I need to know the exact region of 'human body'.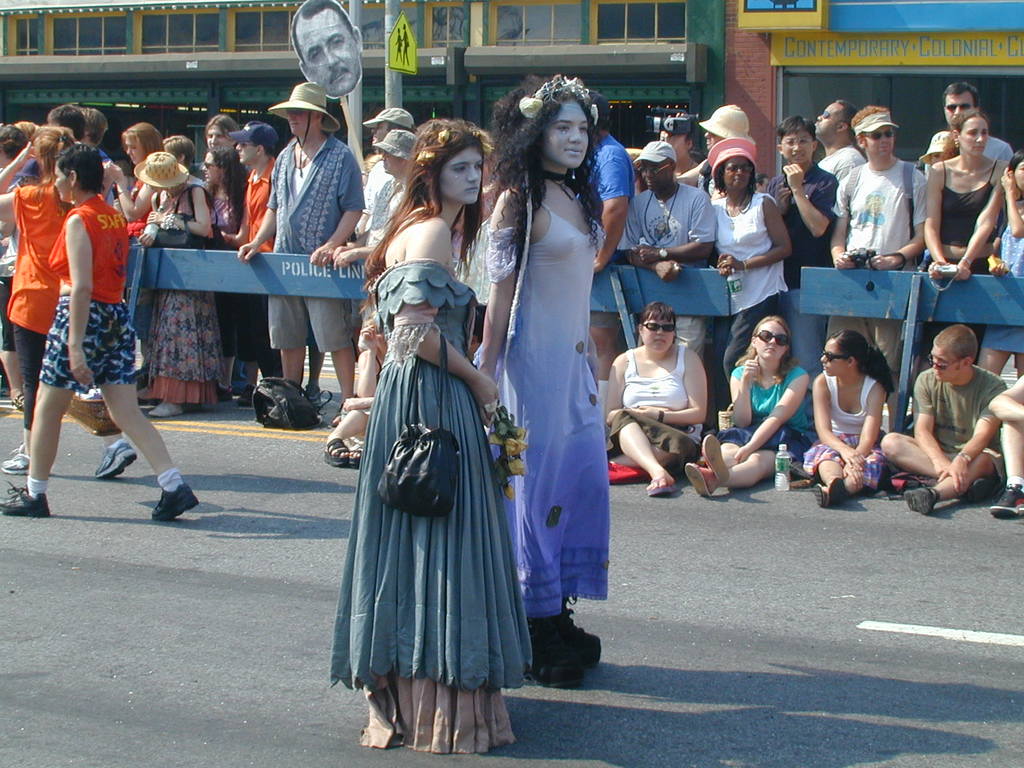
Region: rect(797, 311, 888, 520).
